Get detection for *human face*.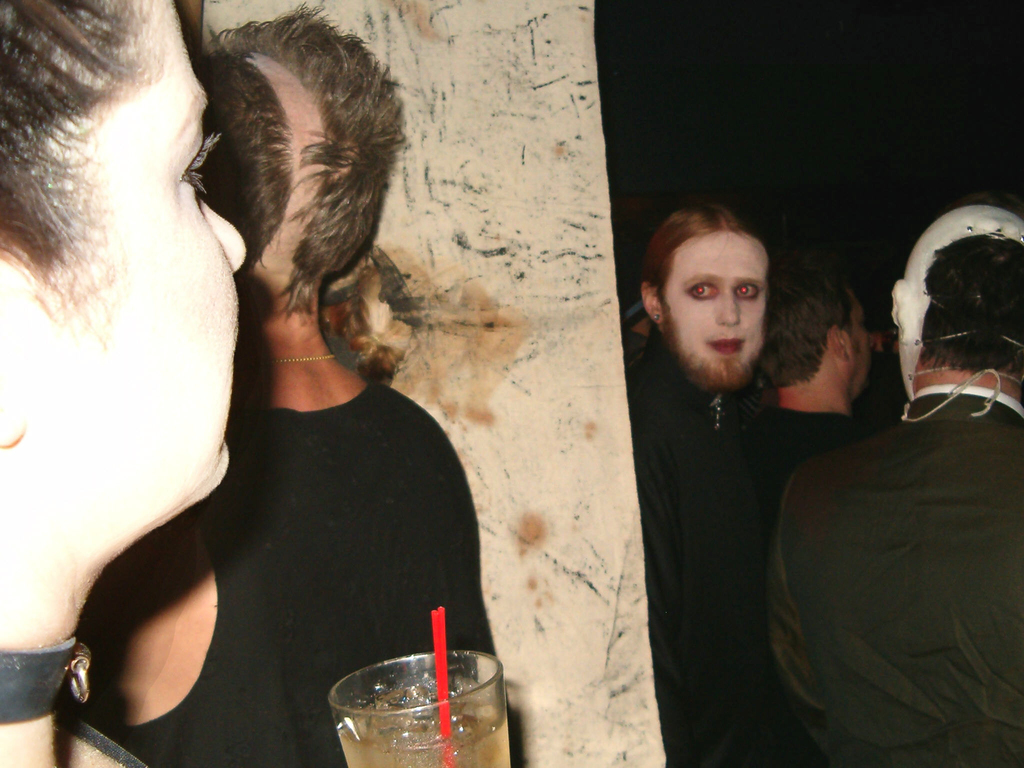
Detection: {"x1": 850, "y1": 296, "x2": 874, "y2": 395}.
